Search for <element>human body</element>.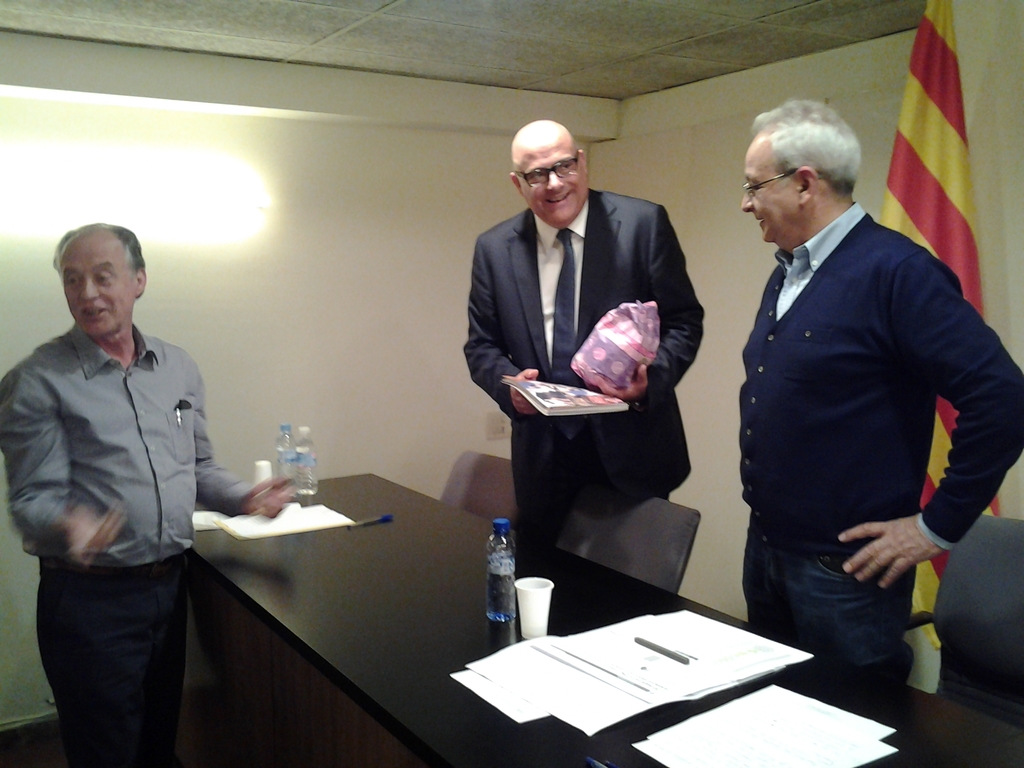
Found at 461:187:711:545.
